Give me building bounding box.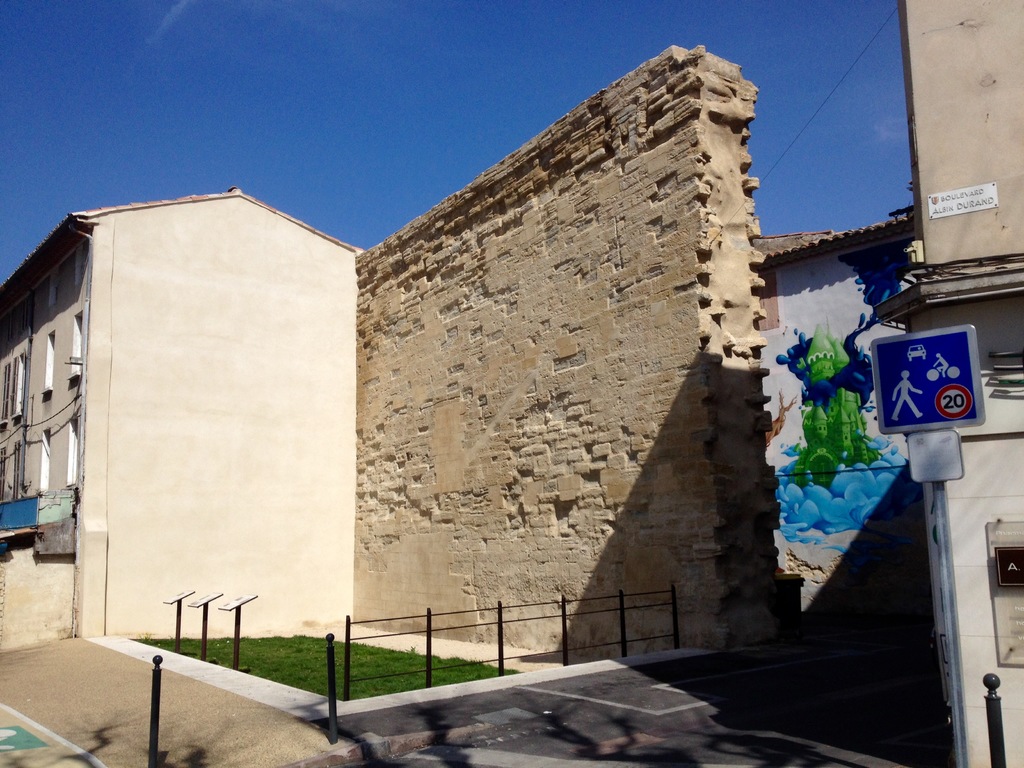
pyautogui.locateOnScreen(0, 192, 349, 659).
